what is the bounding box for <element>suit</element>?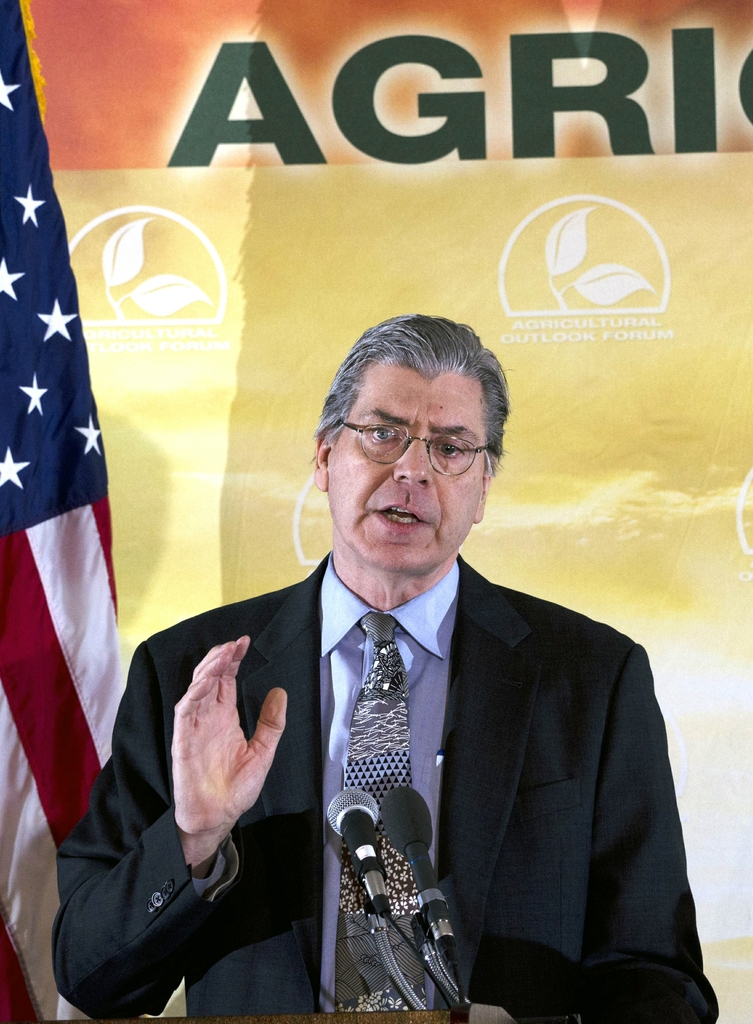
[142,457,704,1007].
